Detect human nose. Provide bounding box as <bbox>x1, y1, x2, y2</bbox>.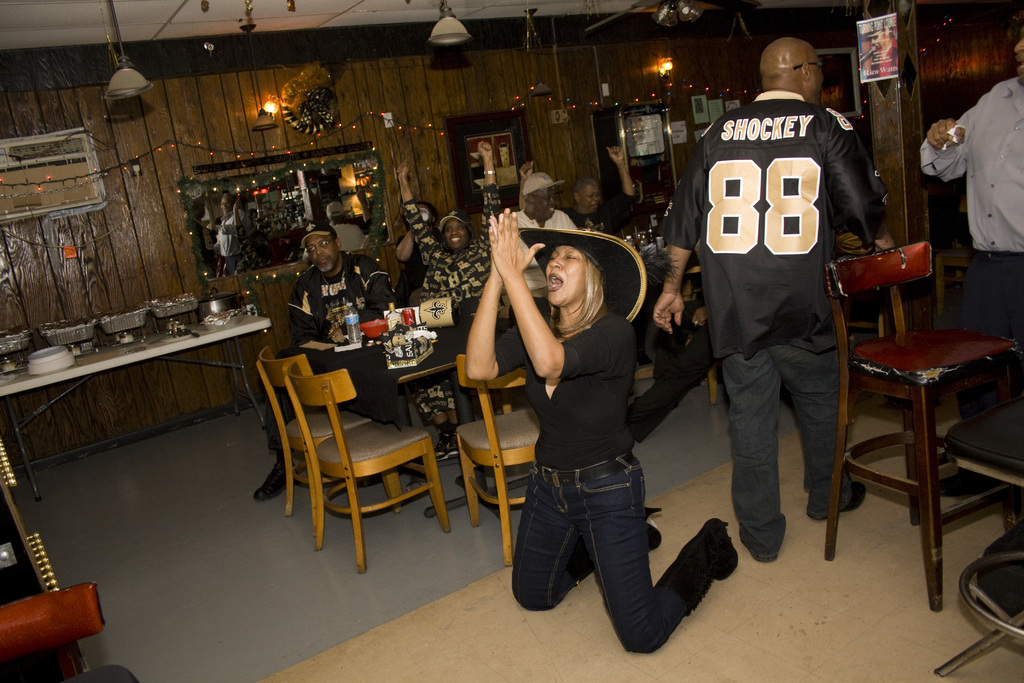
<bbox>316, 246, 324, 256</bbox>.
